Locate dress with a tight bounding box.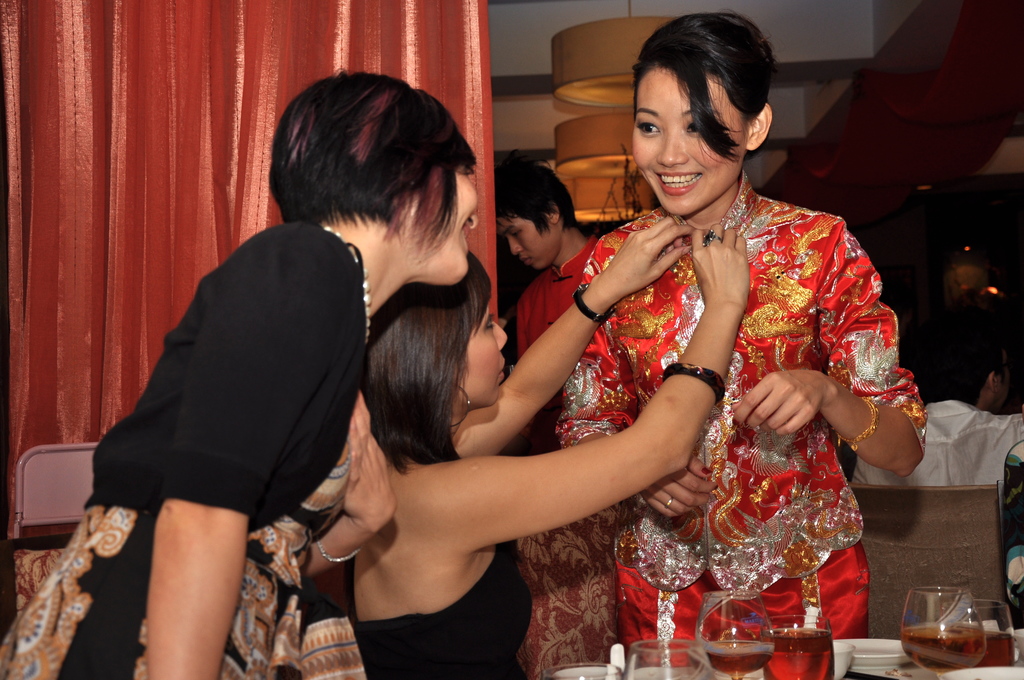
pyautogui.locateOnScreen(351, 551, 532, 679).
